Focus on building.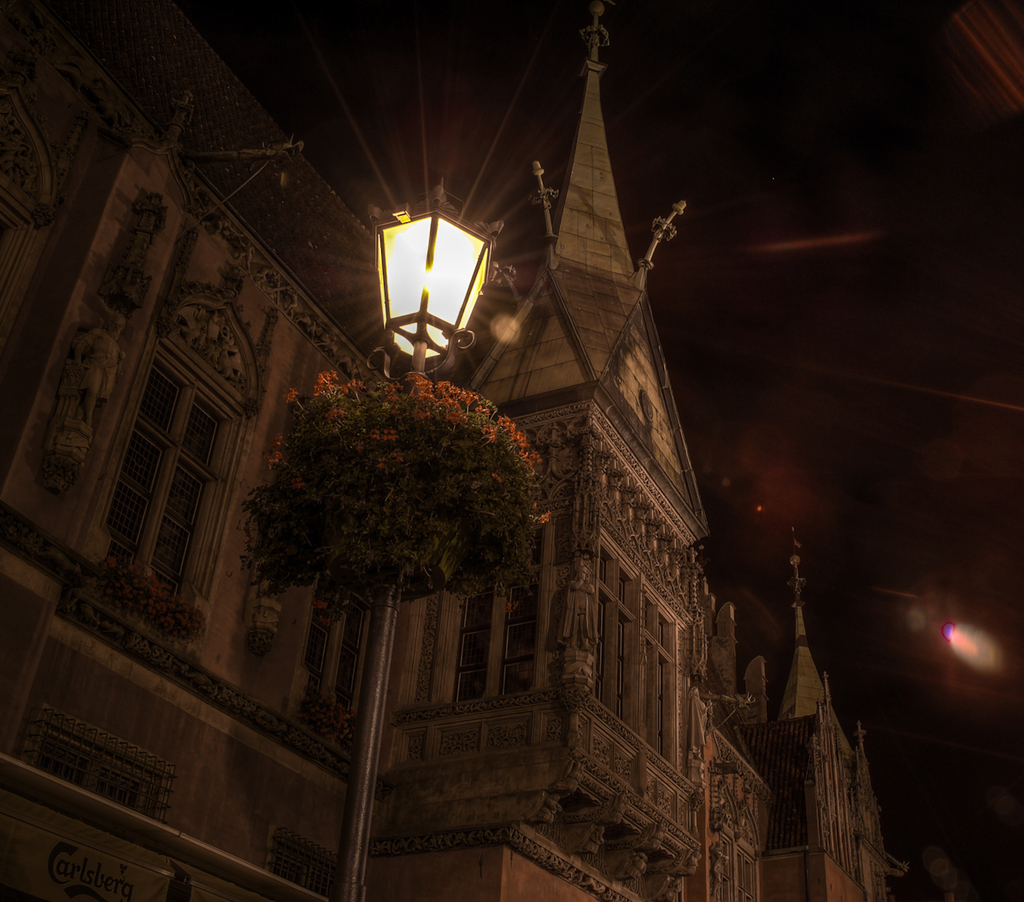
Focused at 0, 0, 899, 901.
